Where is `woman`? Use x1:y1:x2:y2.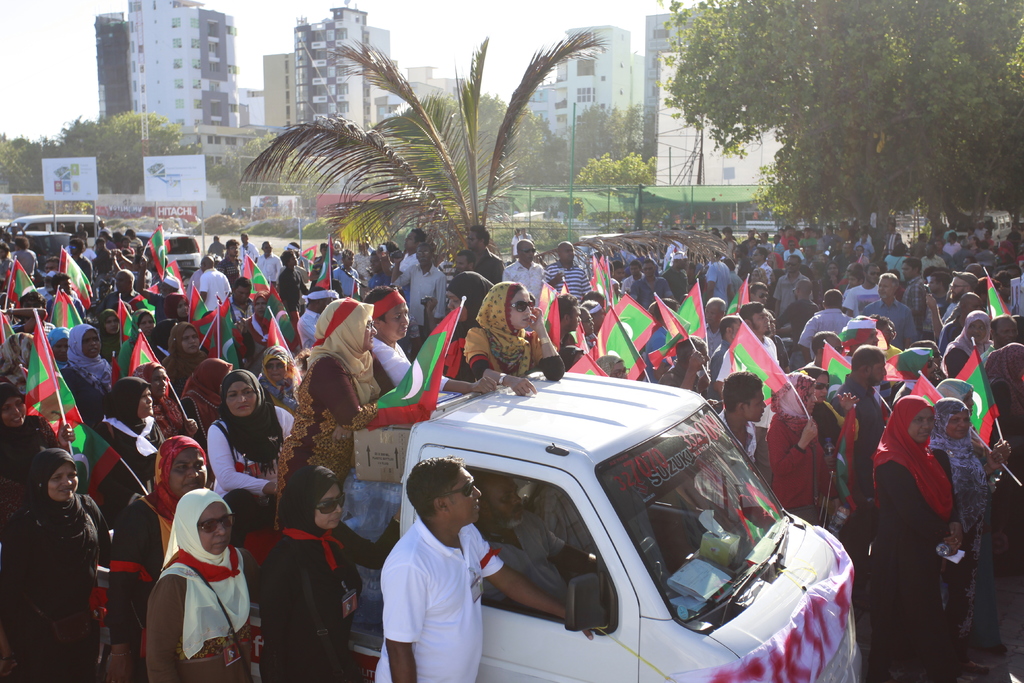
0:381:59:521.
